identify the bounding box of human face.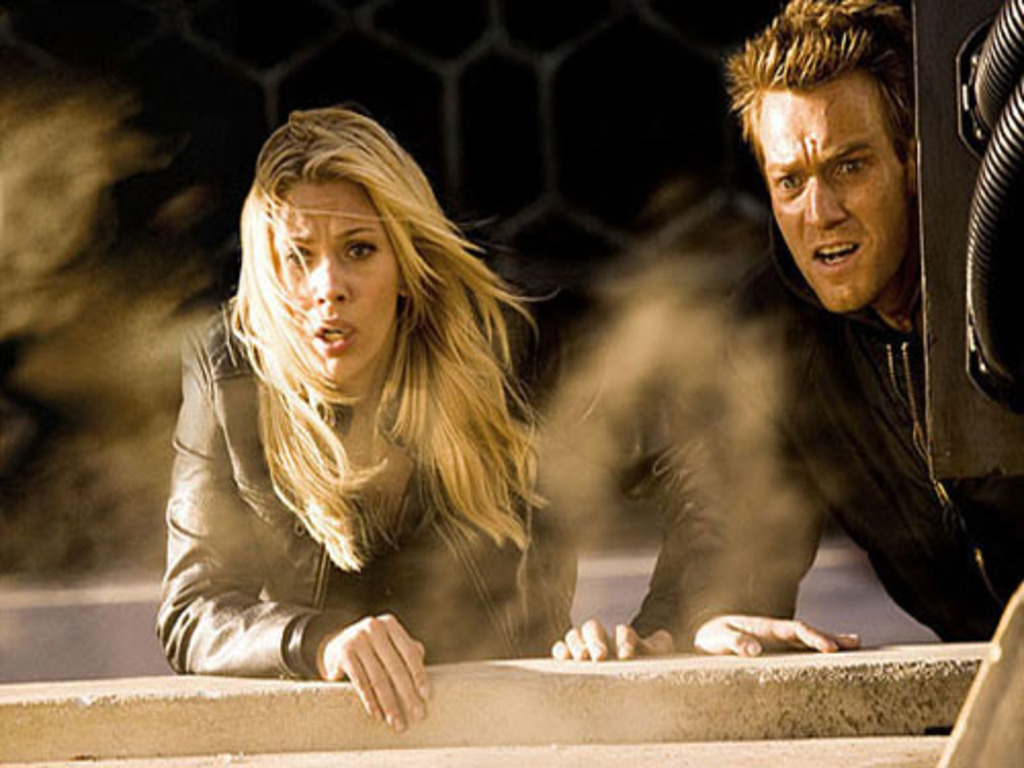
locate(276, 182, 395, 383).
